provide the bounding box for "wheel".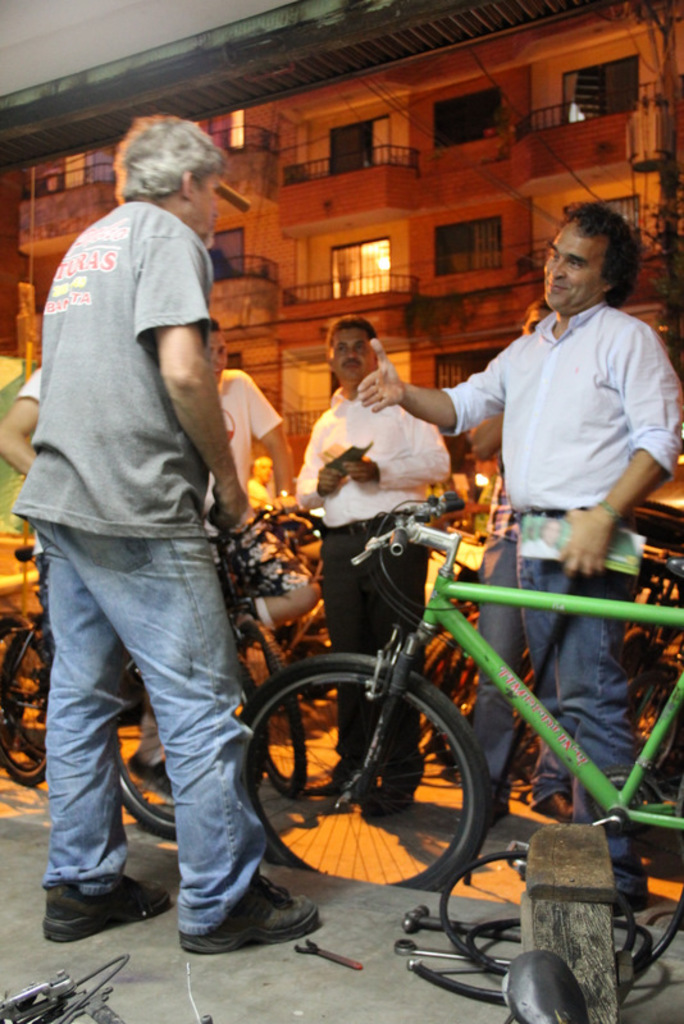
rect(0, 620, 54, 787).
